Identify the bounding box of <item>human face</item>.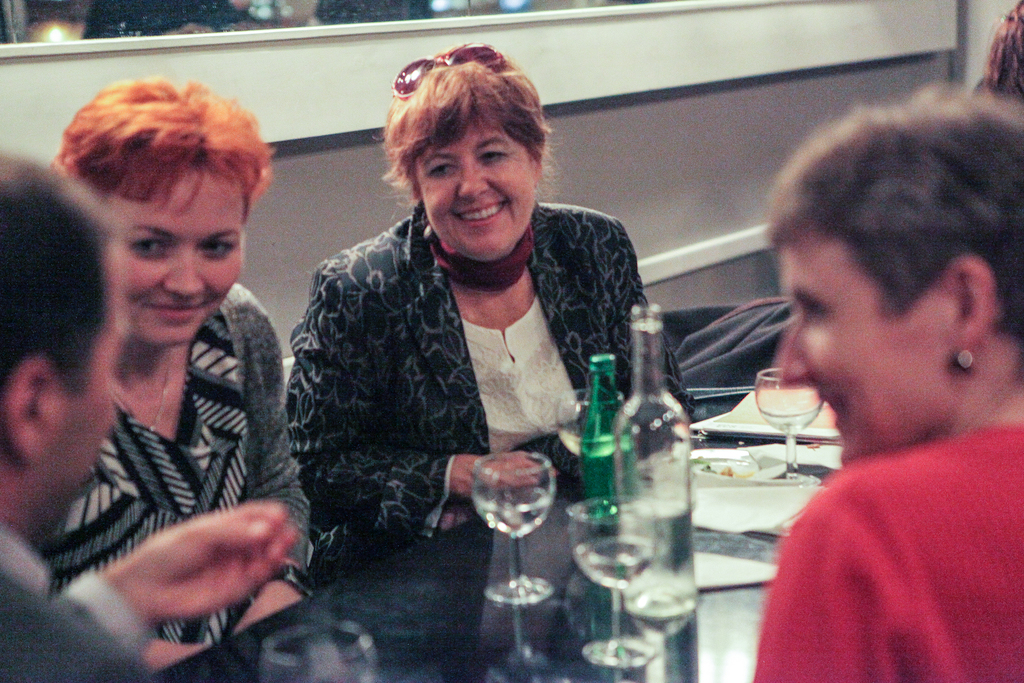
(x1=417, y1=114, x2=542, y2=260).
